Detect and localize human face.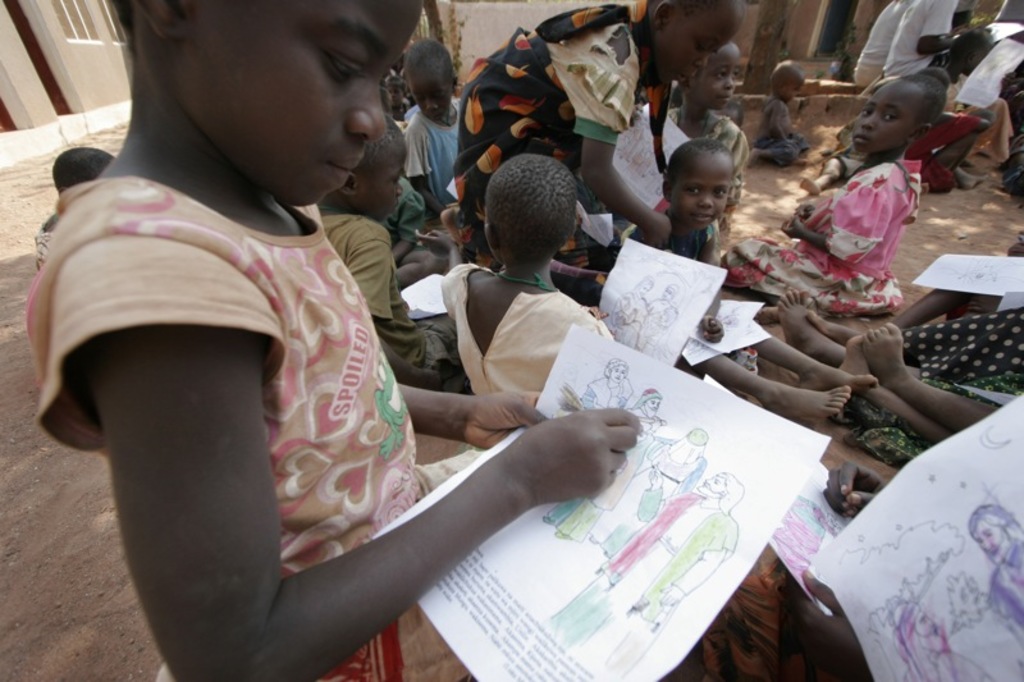
Localized at 690, 54, 739, 111.
